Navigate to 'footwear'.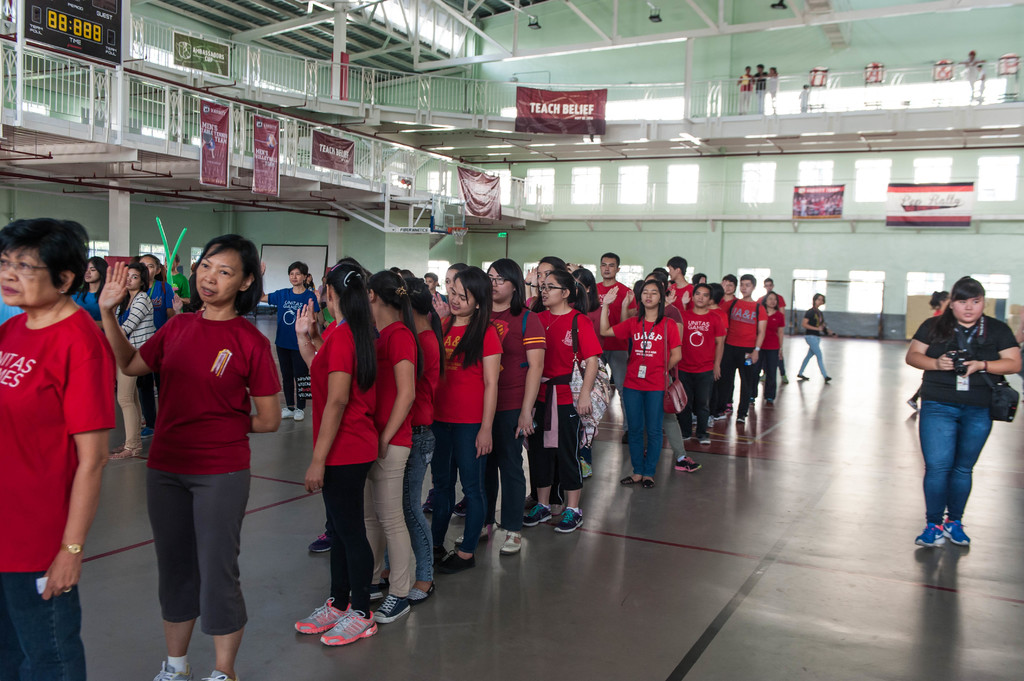
Navigation target: {"x1": 643, "y1": 477, "x2": 659, "y2": 492}.
